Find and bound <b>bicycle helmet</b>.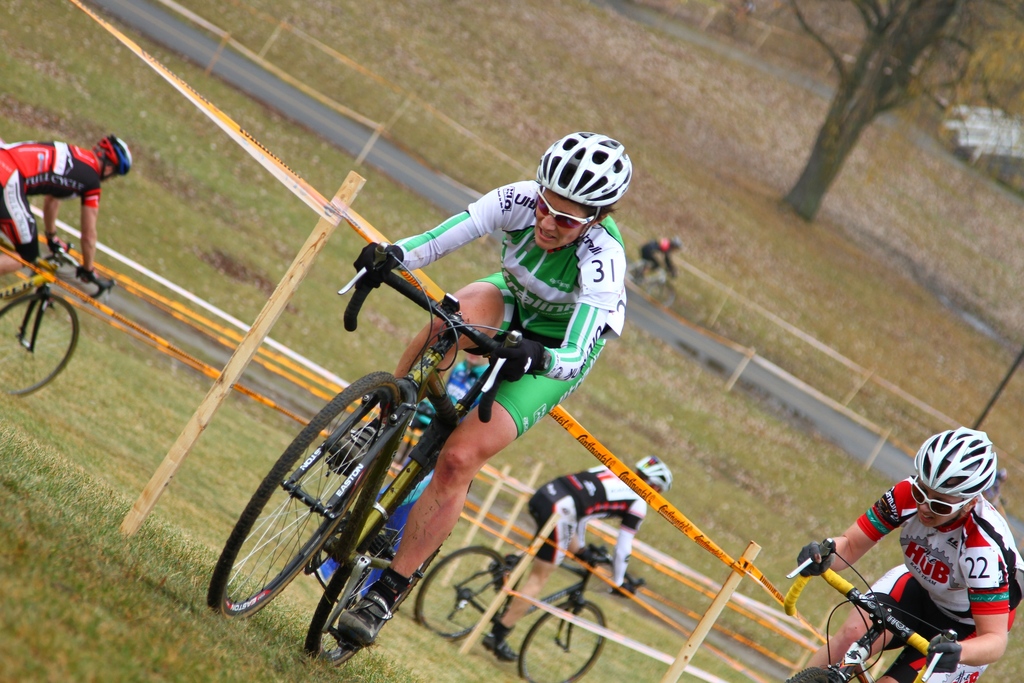
Bound: (541, 129, 620, 205).
